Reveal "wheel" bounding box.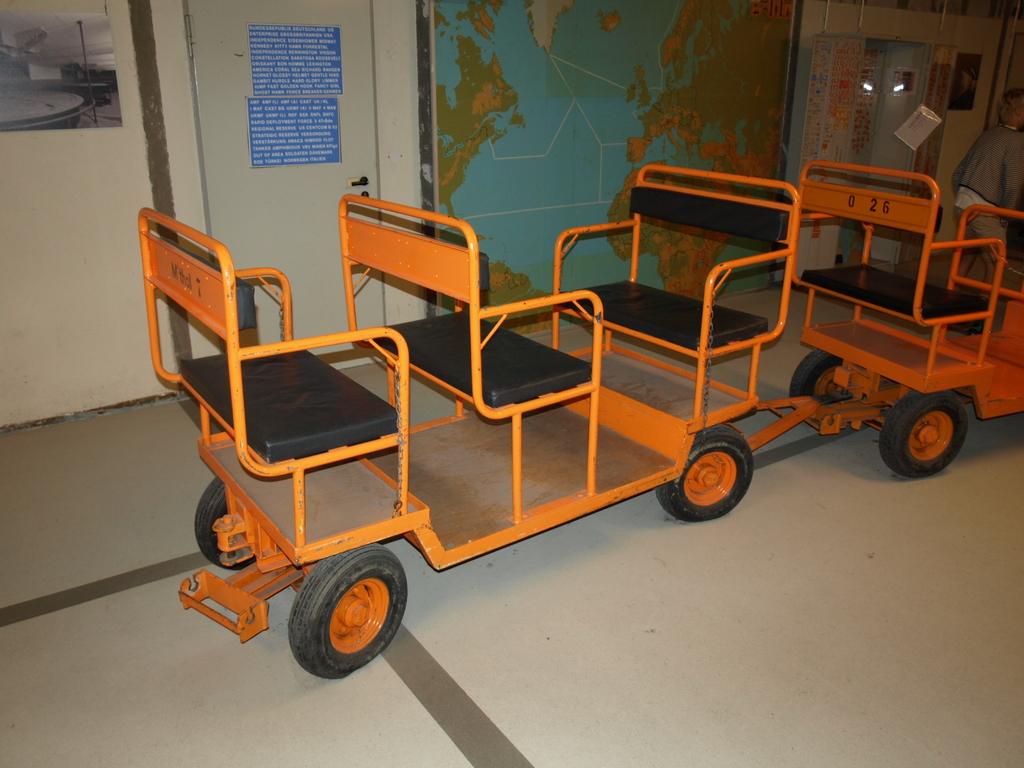
Revealed: <box>788,352,843,403</box>.
